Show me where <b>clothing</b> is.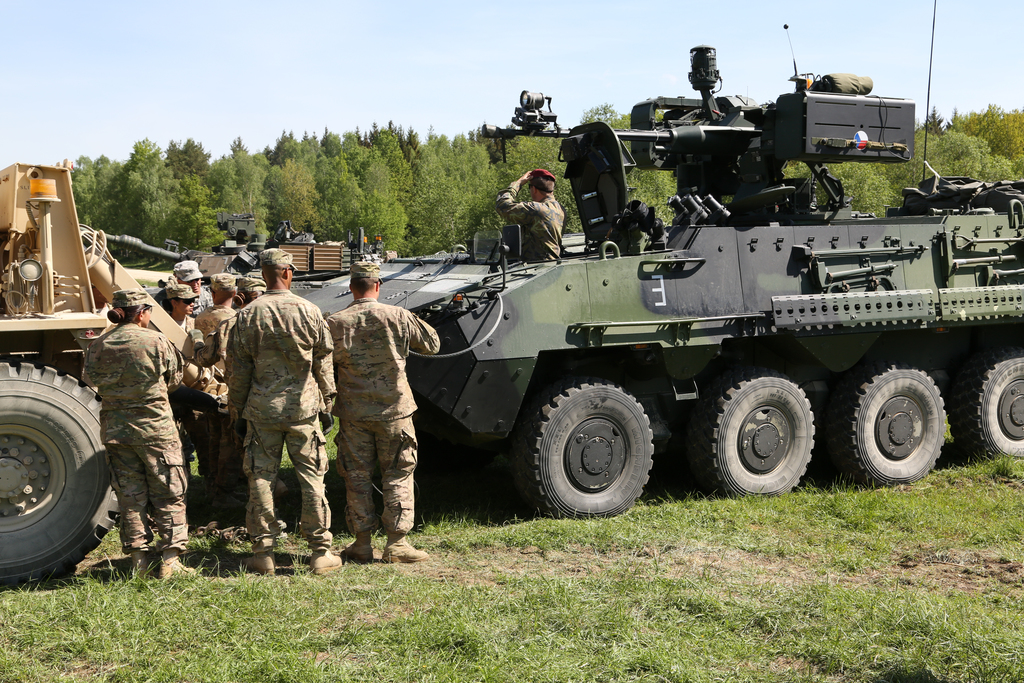
<b>clothing</b> is at region(498, 181, 565, 267).
